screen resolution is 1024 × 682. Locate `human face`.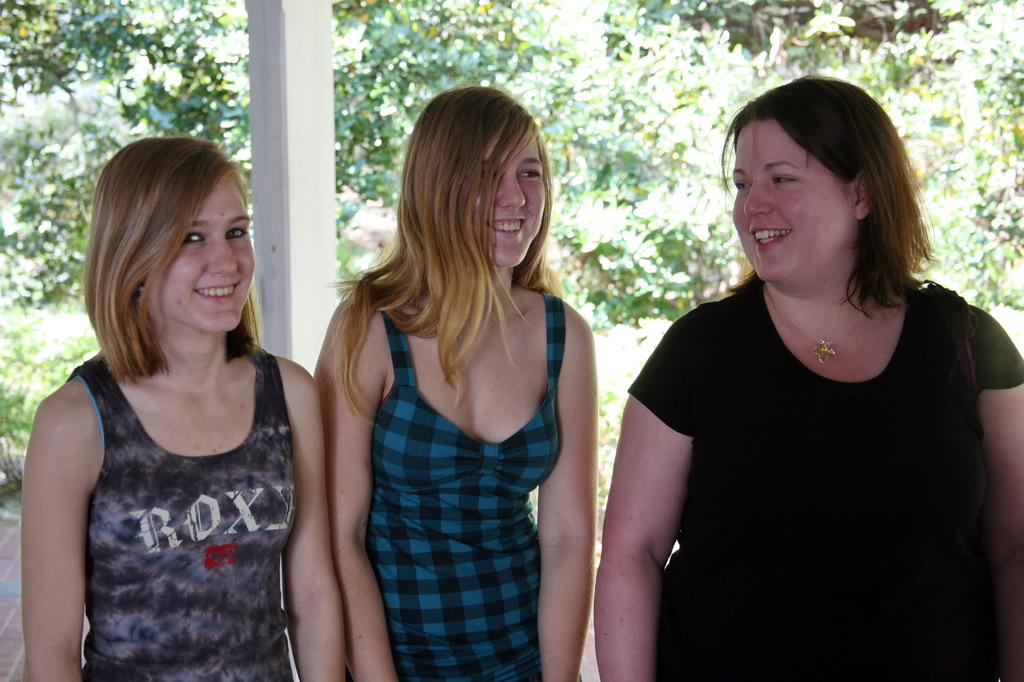
Rect(155, 175, 254, 326).
